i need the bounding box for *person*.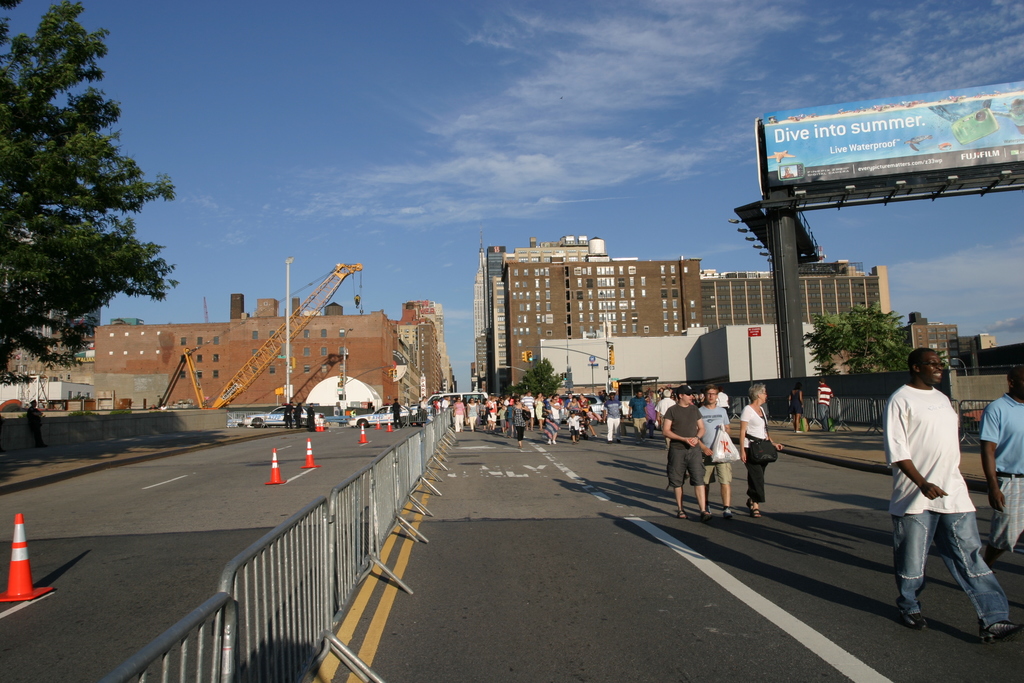
Here it is: detection(24, 398, 43, 444).
